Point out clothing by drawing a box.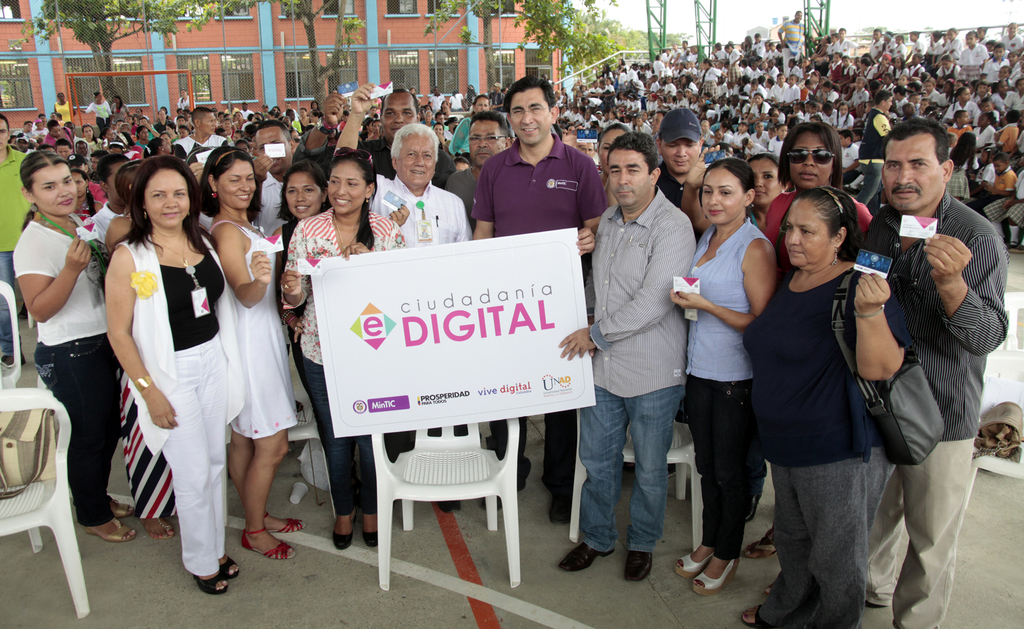
rect(278, 215, 308, 392).
